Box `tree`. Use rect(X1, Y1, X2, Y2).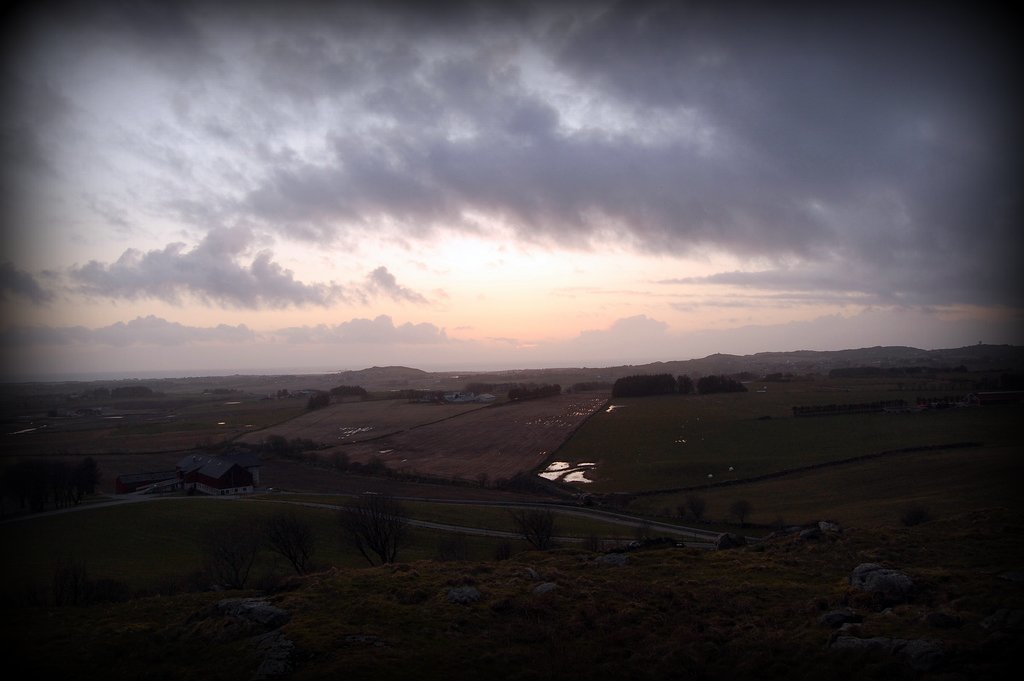
rect(262, 507, 319, 580).
